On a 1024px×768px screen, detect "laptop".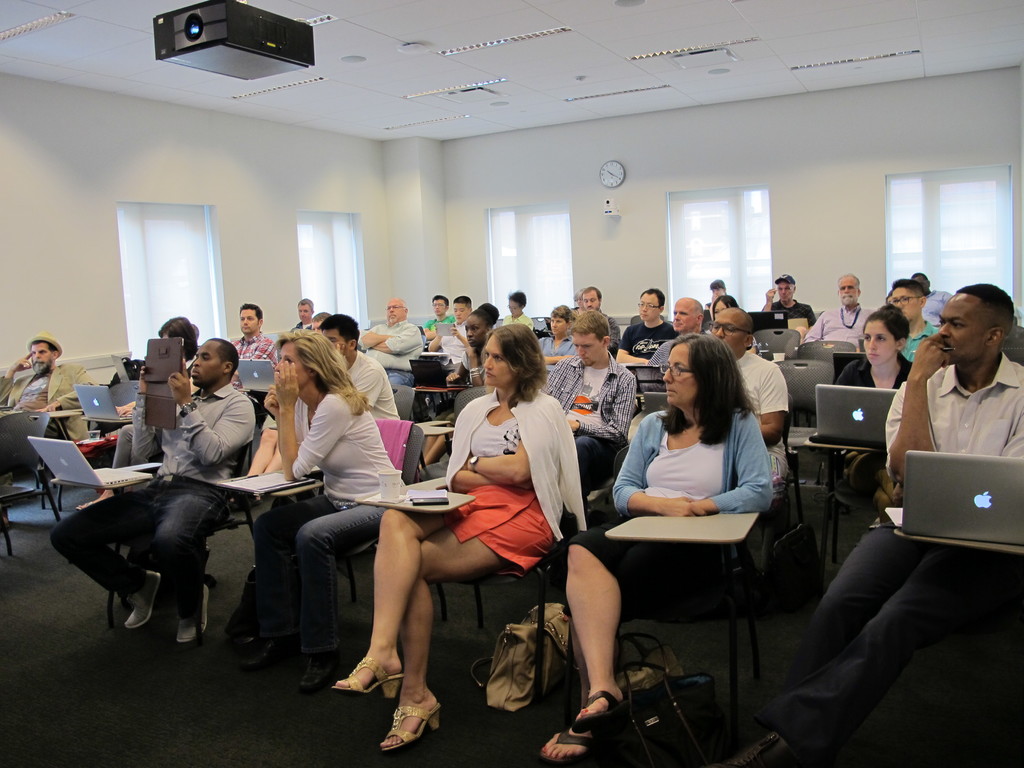
109/355/133/384.
